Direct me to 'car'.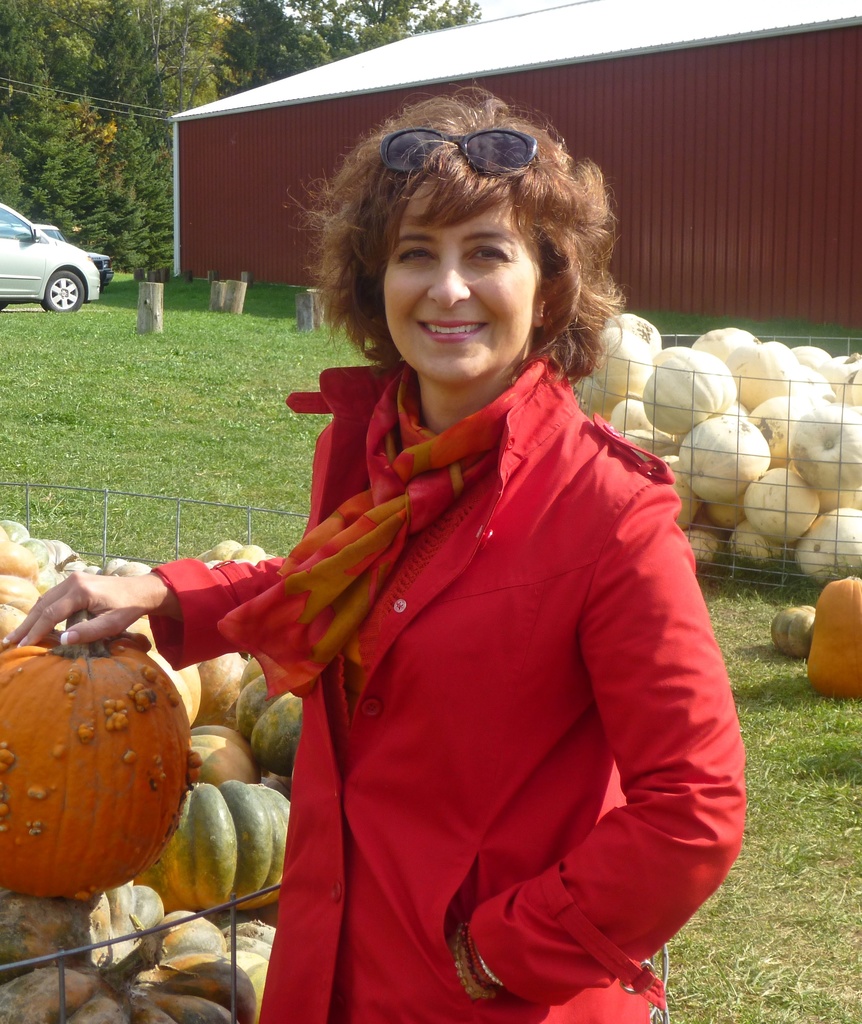
Direction: select_region(0, 204, 109, 314).
